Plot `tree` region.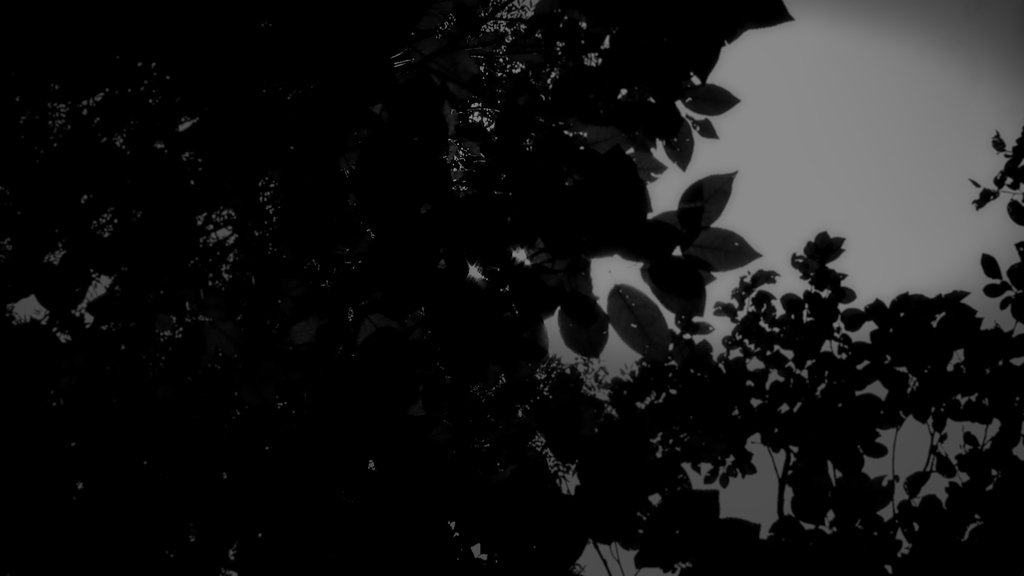
Plotted at l=0, t=0, r=1023, b=575.
